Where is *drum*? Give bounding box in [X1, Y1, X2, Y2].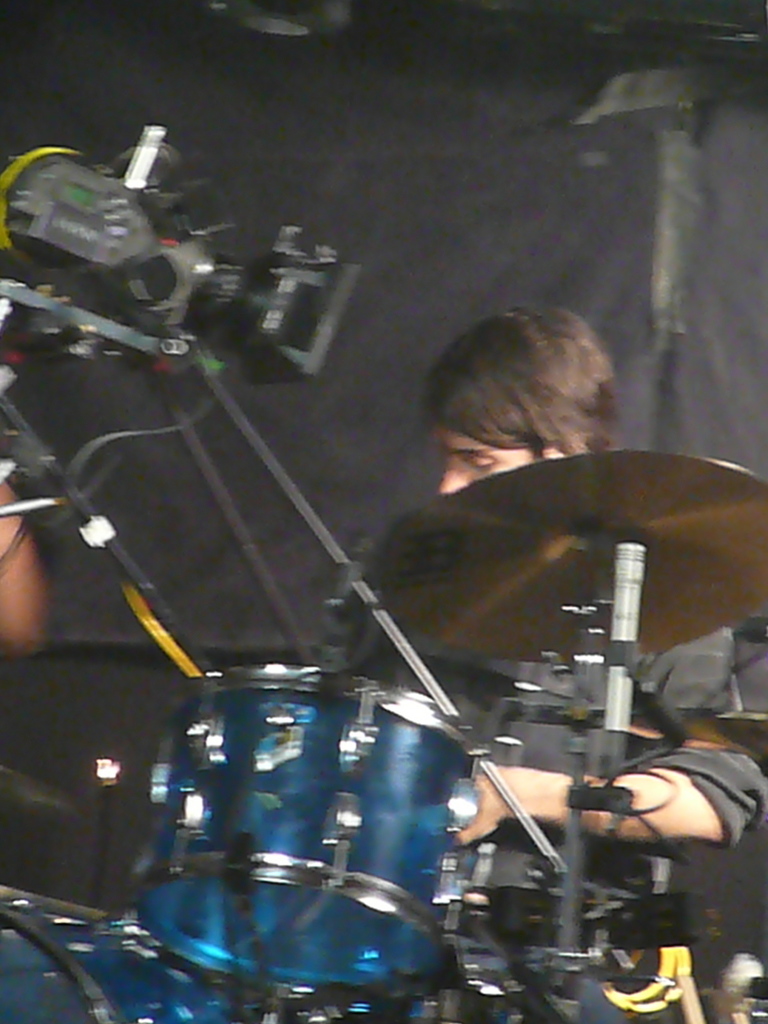
[79, 574, 508, 990].
